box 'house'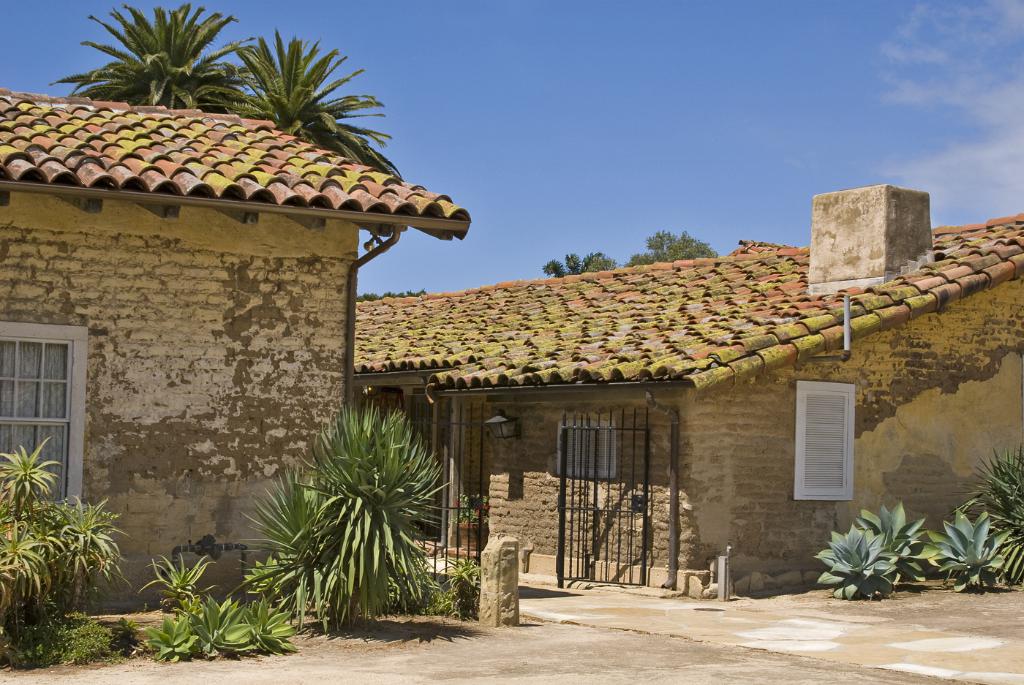
BBox(317, 242, 932, 610)
